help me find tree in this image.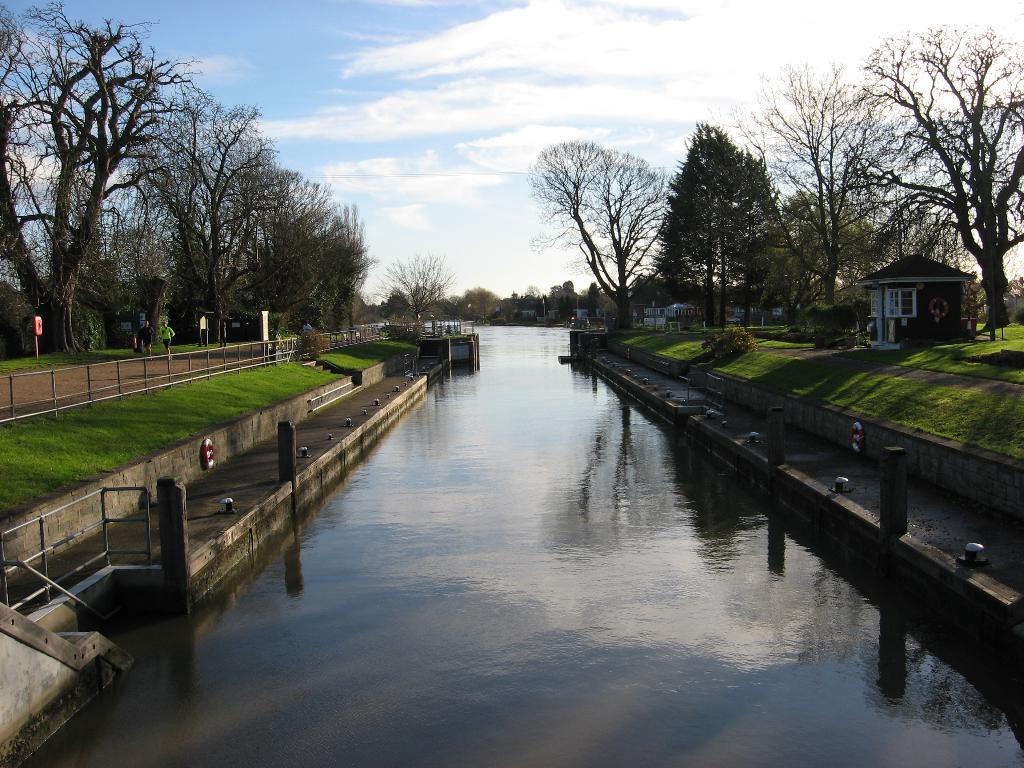
Found it: {"x1": 461, "y1": 285, "x2": 504, "y2": 324}.
